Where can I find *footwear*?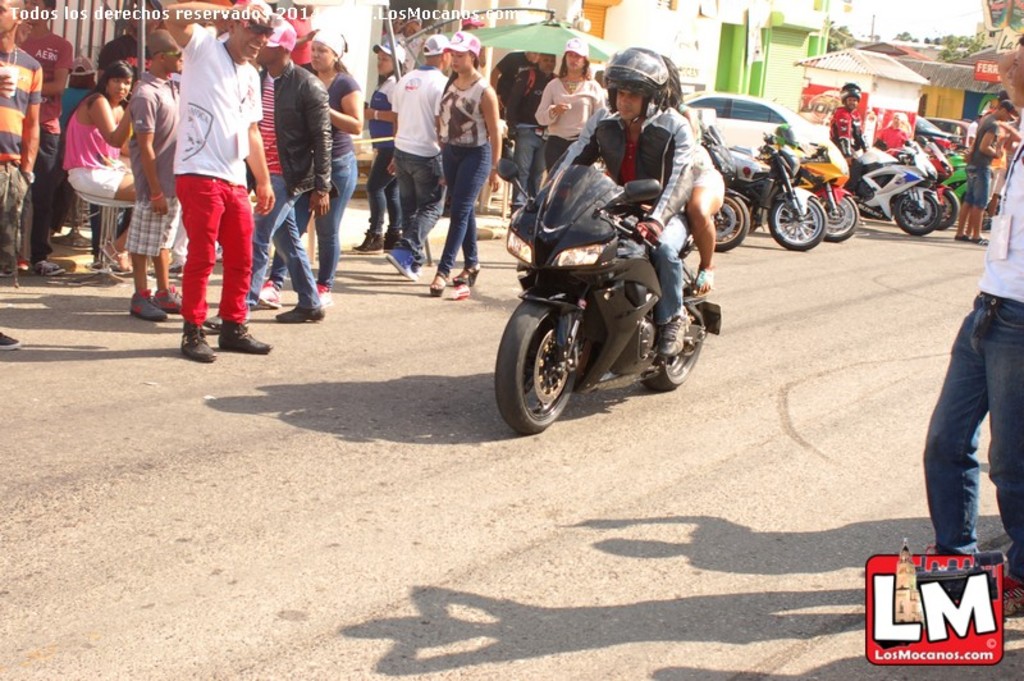
You can find it at (x1=970, y1=234, x2=988, y2=248).
